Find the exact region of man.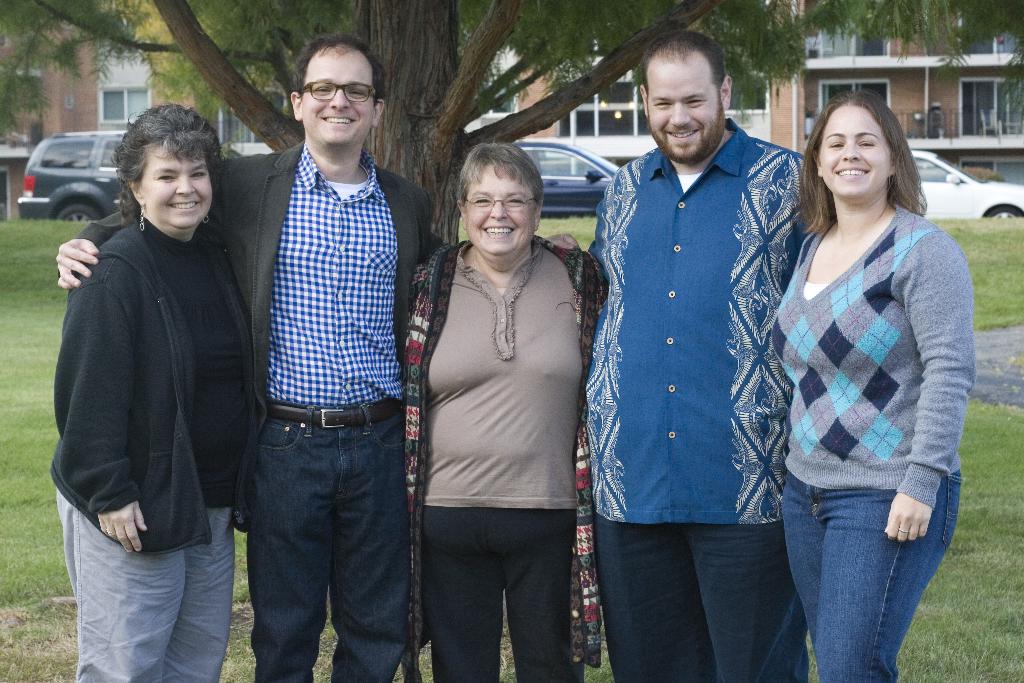
Exact region: select_region(585, 37, 807, 654).
